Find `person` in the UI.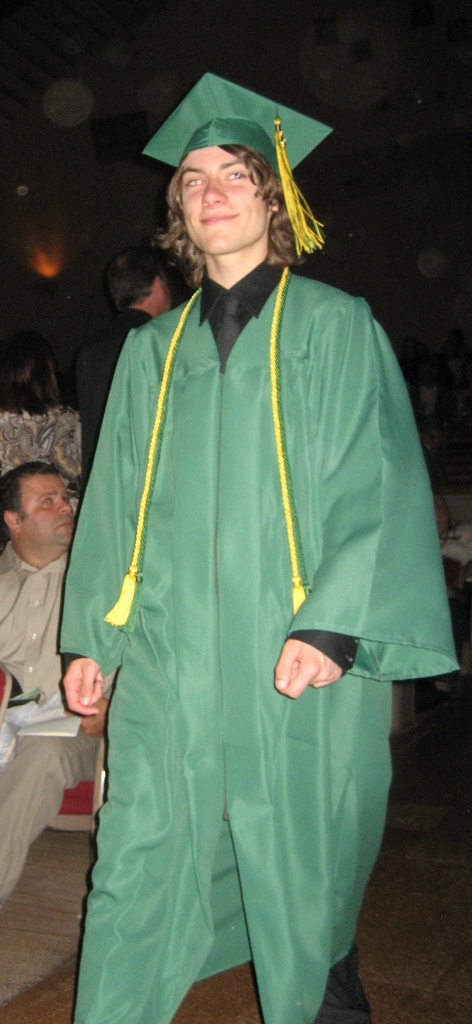
UI element at 0,469,120,917.
